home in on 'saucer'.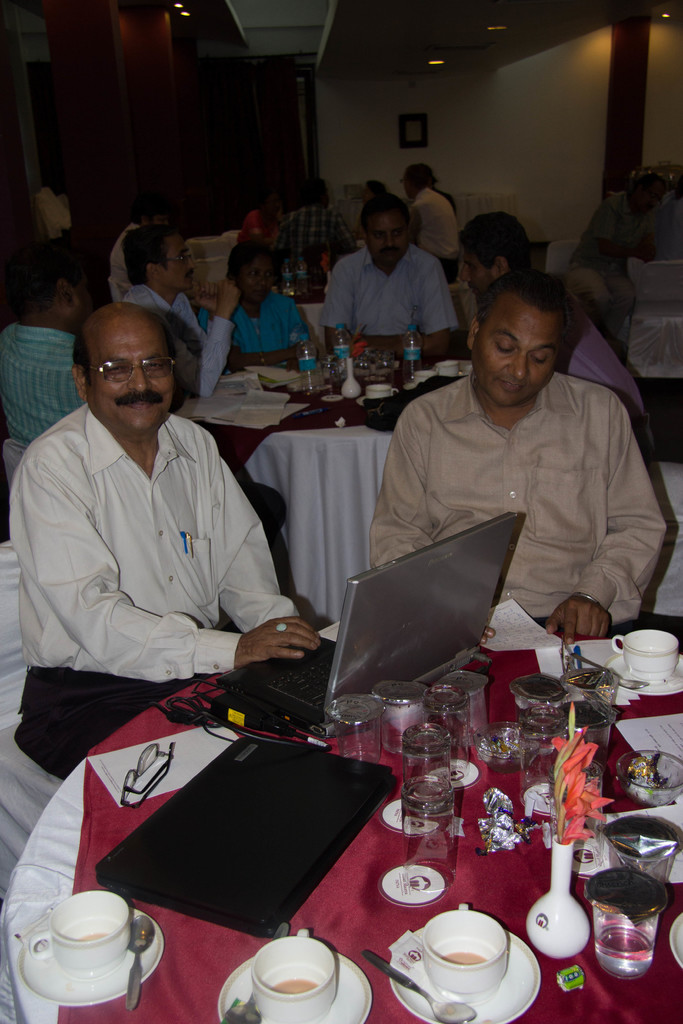
Homed in at bbox=(15, 919, 166, 1001).
